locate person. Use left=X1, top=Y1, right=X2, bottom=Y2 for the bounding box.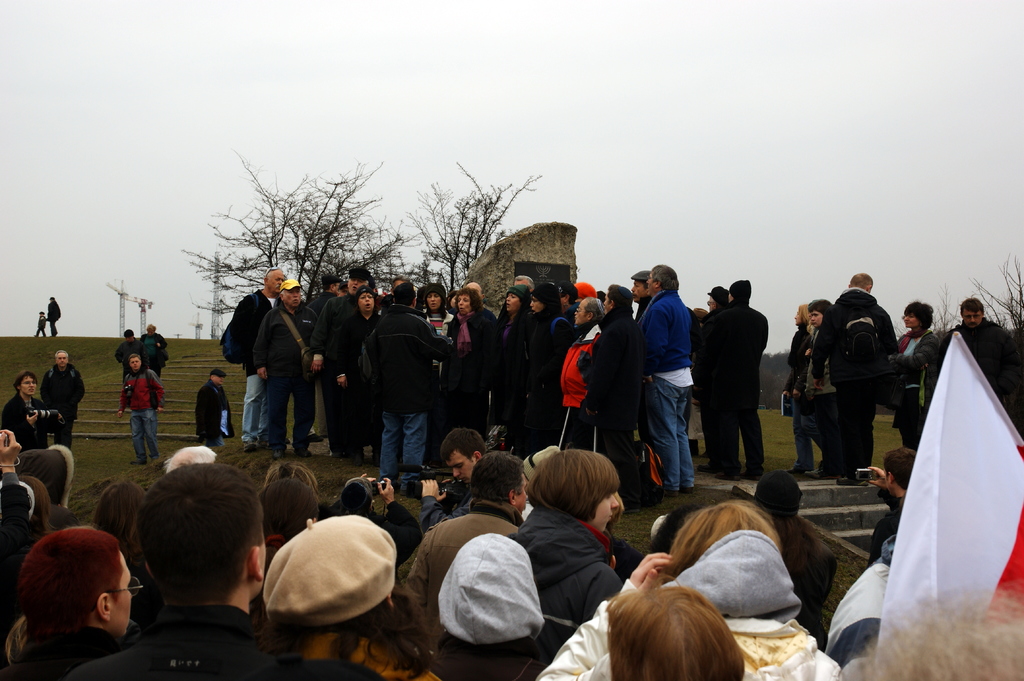
left=47, top=293, right=58, bottom=328.
